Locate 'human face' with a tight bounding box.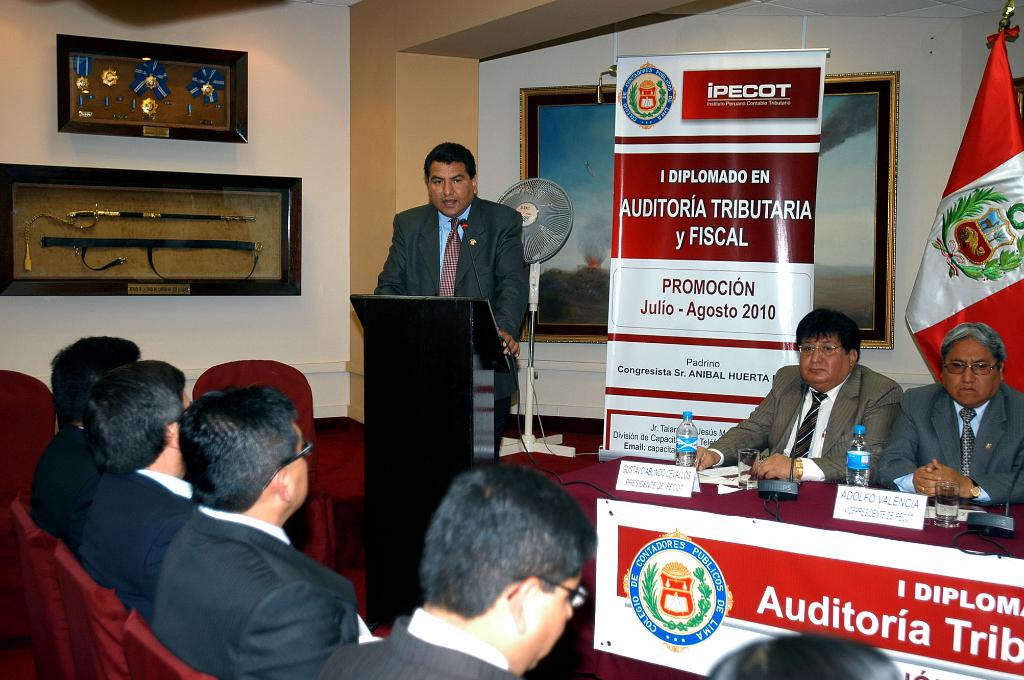
{"left": 939, "top": 333, "right": 1006, "bottom": 410}.
